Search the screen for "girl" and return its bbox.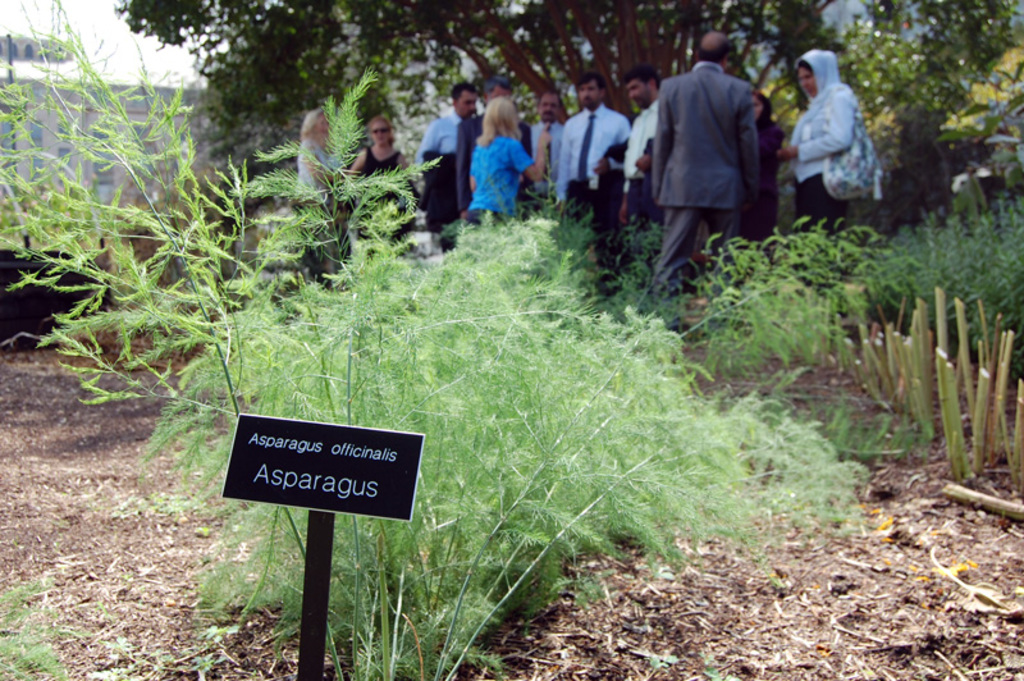
Found: x1=465 y1=92 x2=552 y2=238.
